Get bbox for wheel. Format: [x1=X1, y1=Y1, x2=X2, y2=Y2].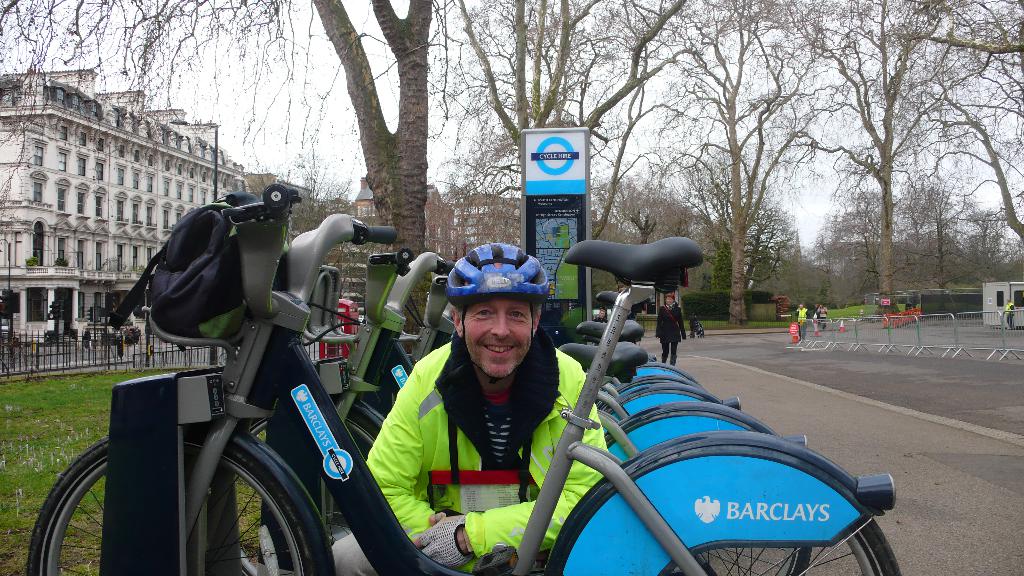
[x1=20, y1=435, x2=309, y2=575].
